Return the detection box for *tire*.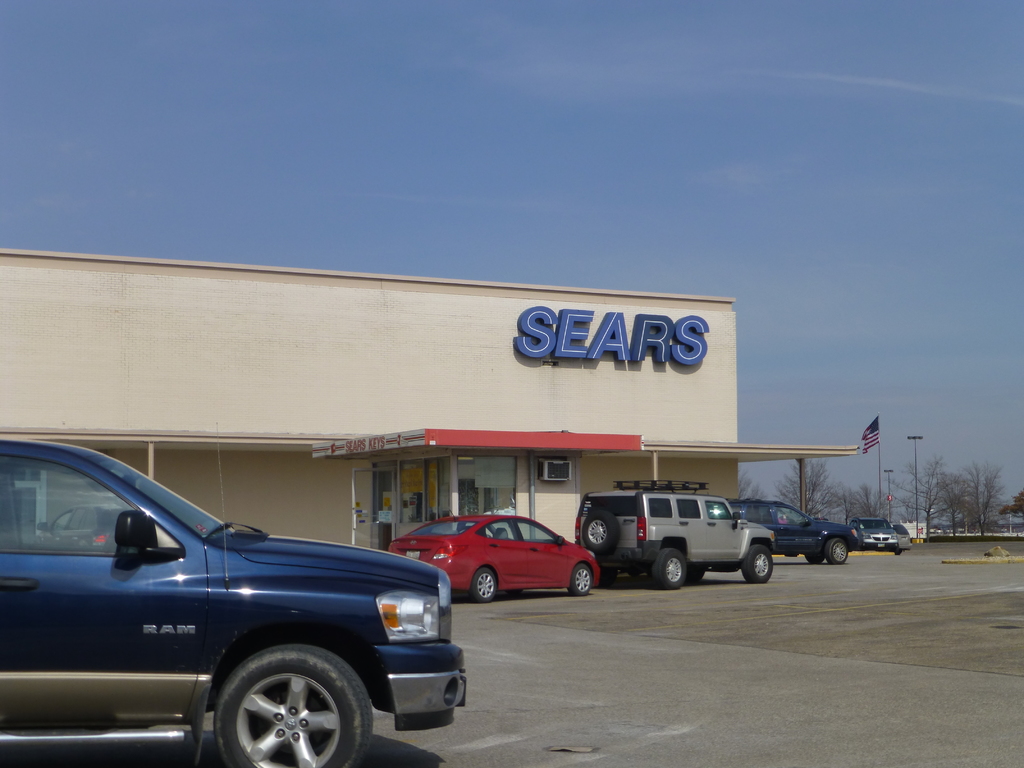
{"x1": 568, "y1": 564, "x2": 594, "y2": 596}.
